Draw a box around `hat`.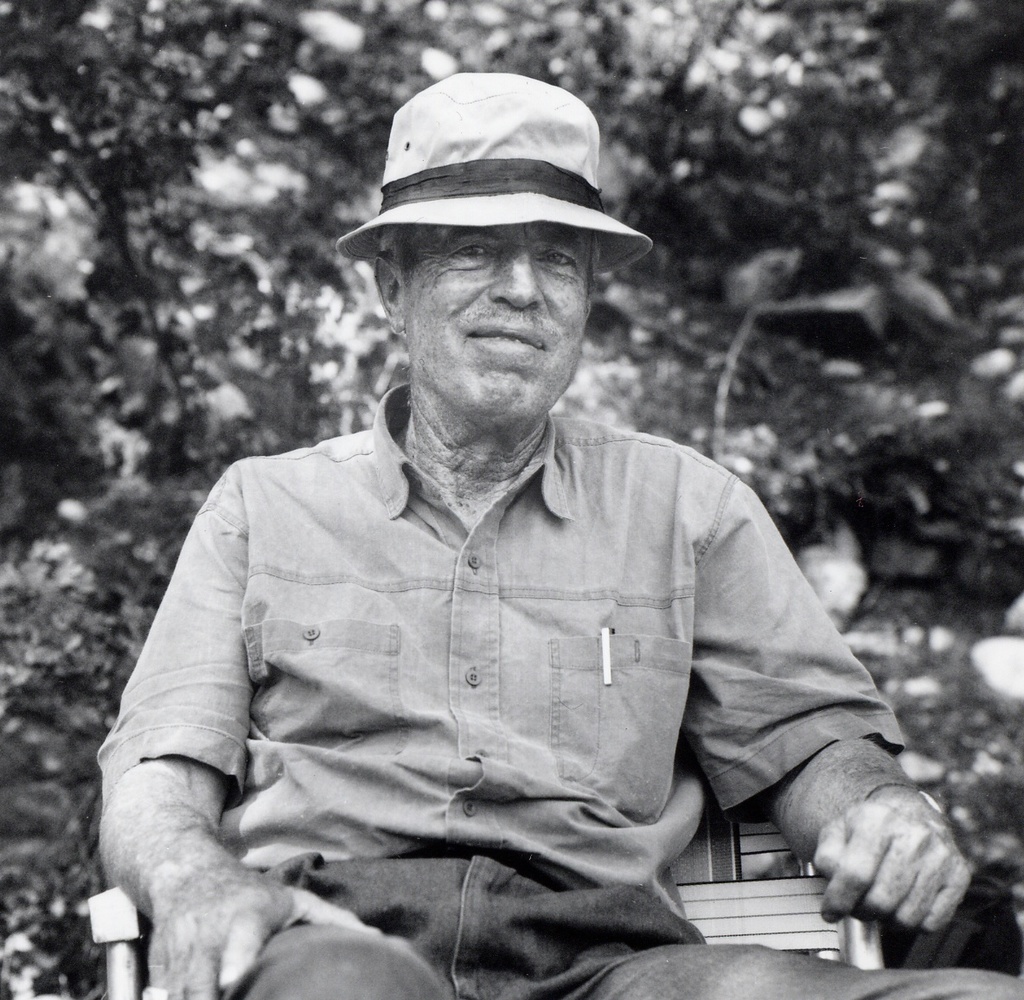
bbox(332, 72, 653, 279).
